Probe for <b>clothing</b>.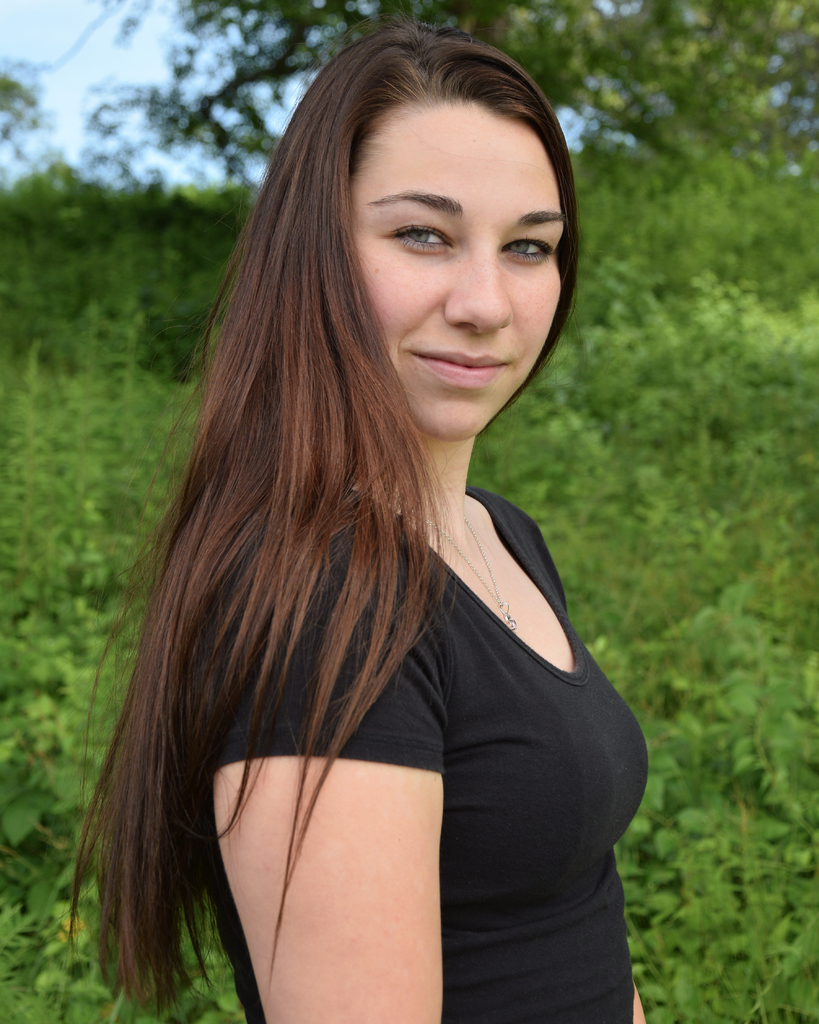
Probe result: <box>195,481,649,1023</box>.
